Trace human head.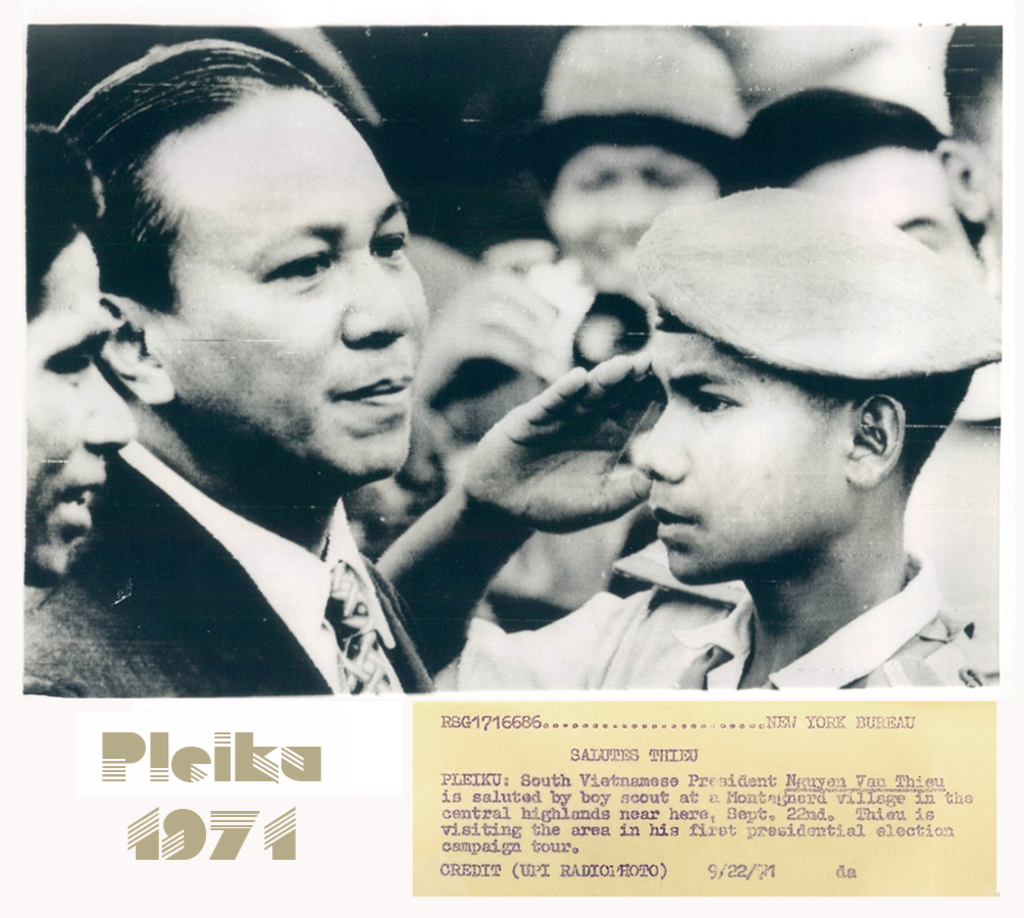
Traced to left=637, top=188, right=981, bottom=590.
